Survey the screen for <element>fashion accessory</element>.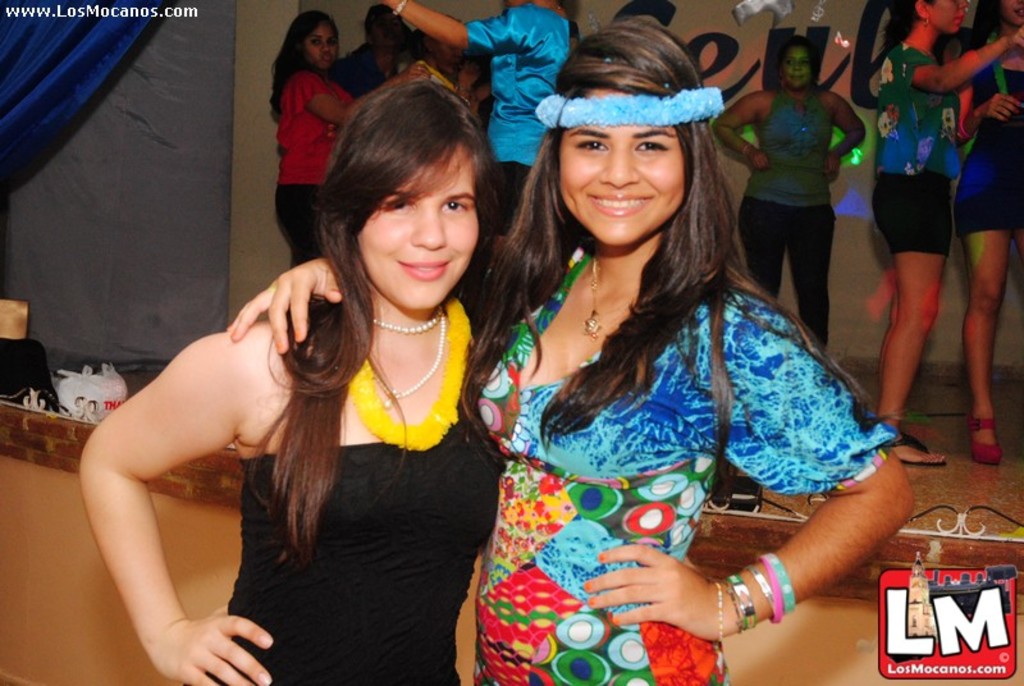
Survey found: bbox(588, 602, 599, 608).
